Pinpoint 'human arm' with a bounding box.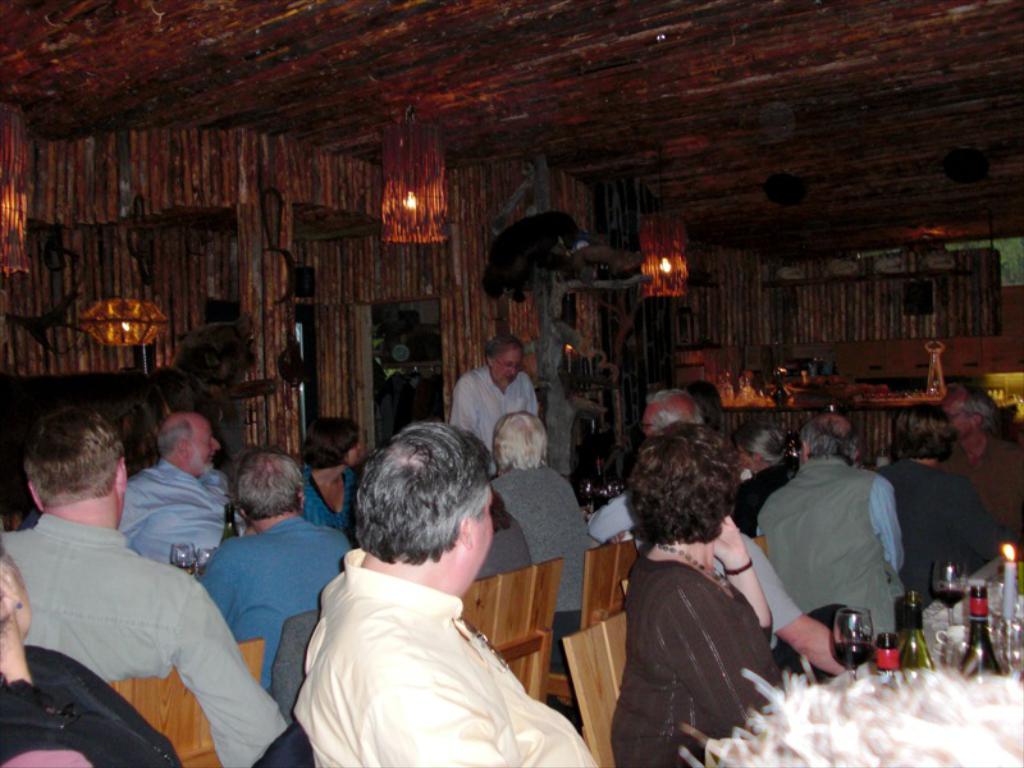
(x1=707, y1=511, x2=776, y2=646).
